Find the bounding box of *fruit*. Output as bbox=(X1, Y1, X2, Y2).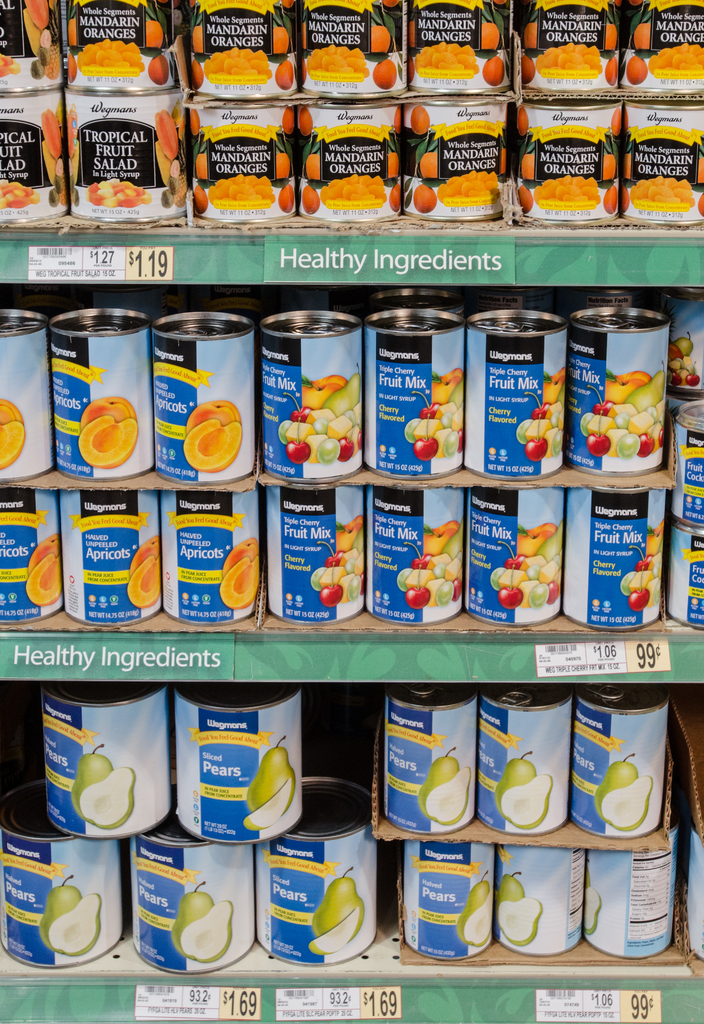
bbox=(79, 396, 136, 433).
